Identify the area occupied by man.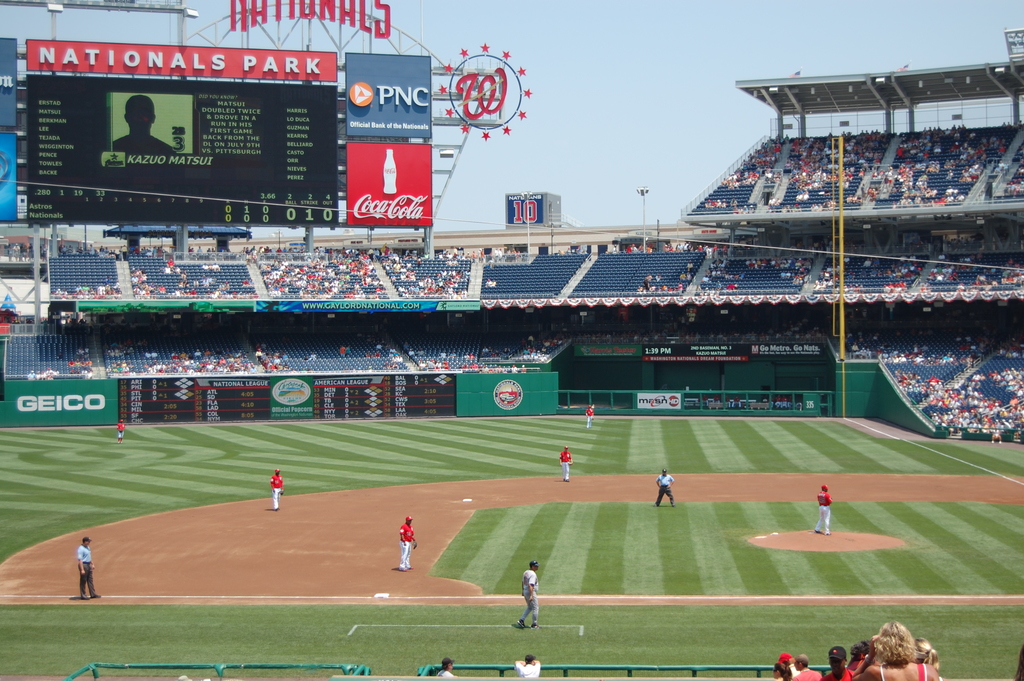
Area: region(559, 447, 573, 480).
